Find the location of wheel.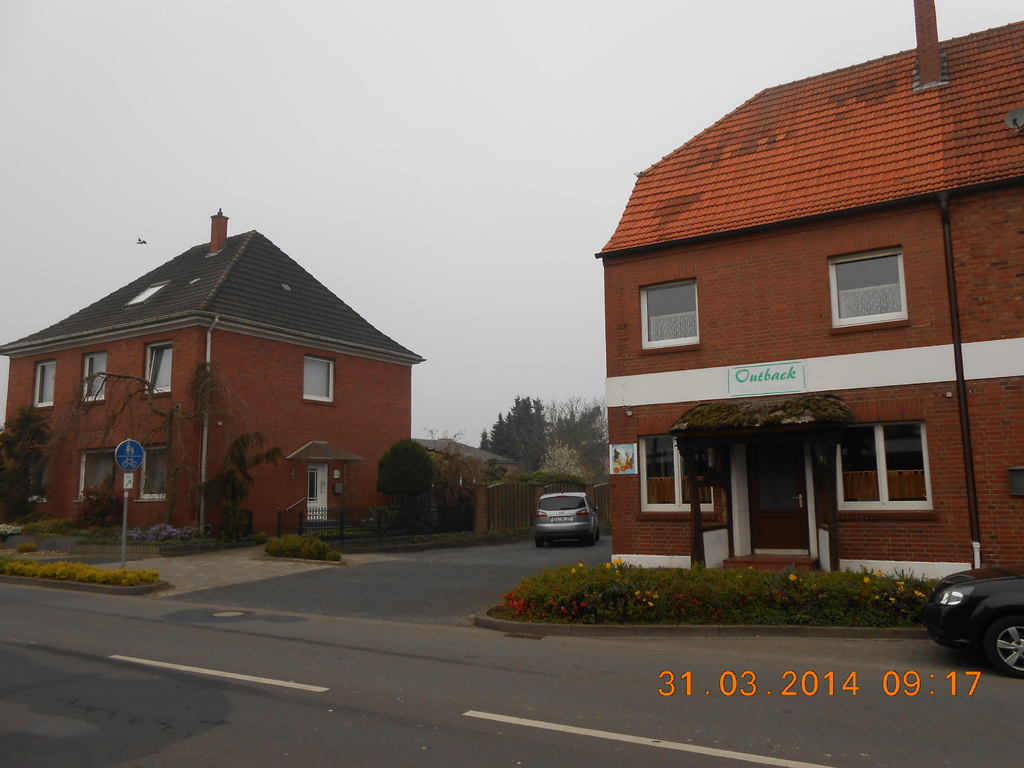
Location: {"left": 534, "top": 529, "right": 542, "bottom": 547}.
